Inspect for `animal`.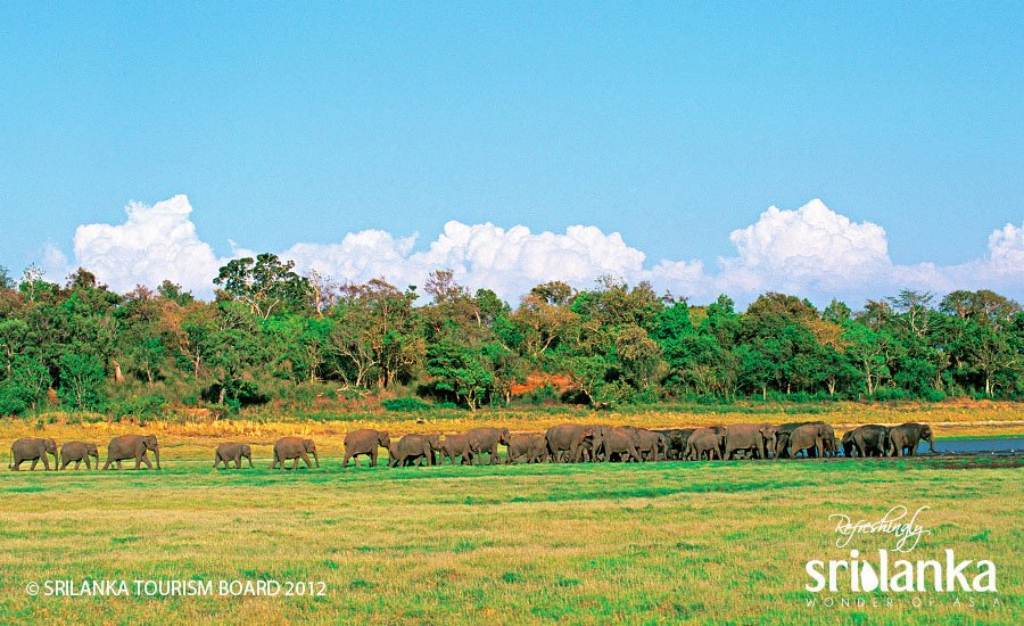
Inspection: box=[60, 443, 96, 471].
